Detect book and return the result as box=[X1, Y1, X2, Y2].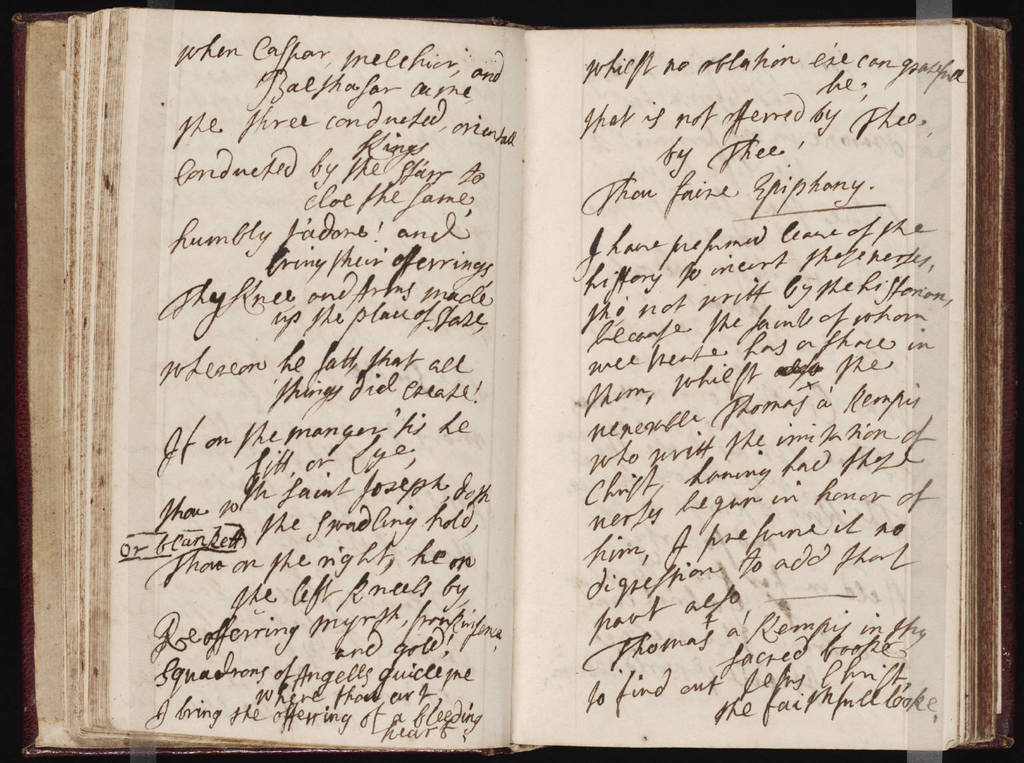
box=[0, 3, 1023, 754].
